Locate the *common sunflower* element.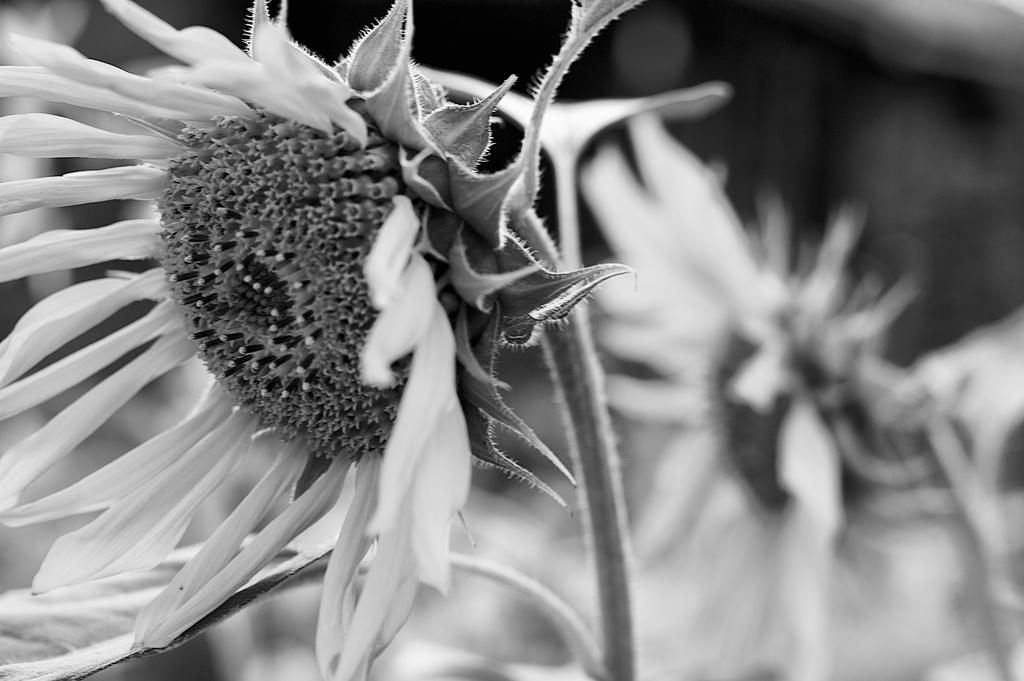
Element bbox: bbox=[604, 108, 911, 680].
